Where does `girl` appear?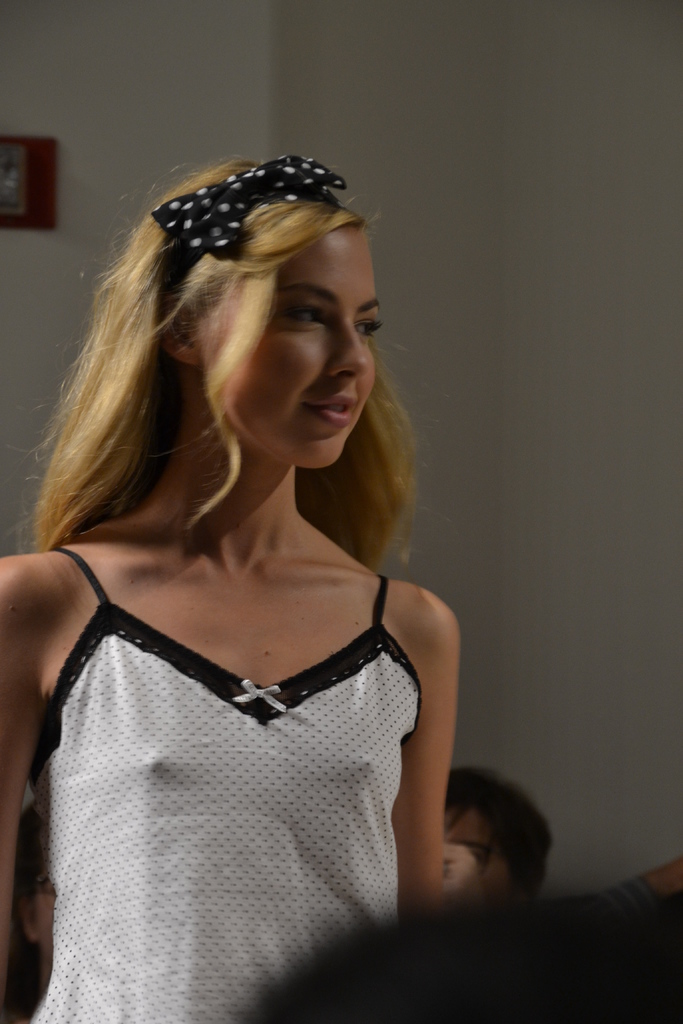
Appears at 0/156/464/1023.
